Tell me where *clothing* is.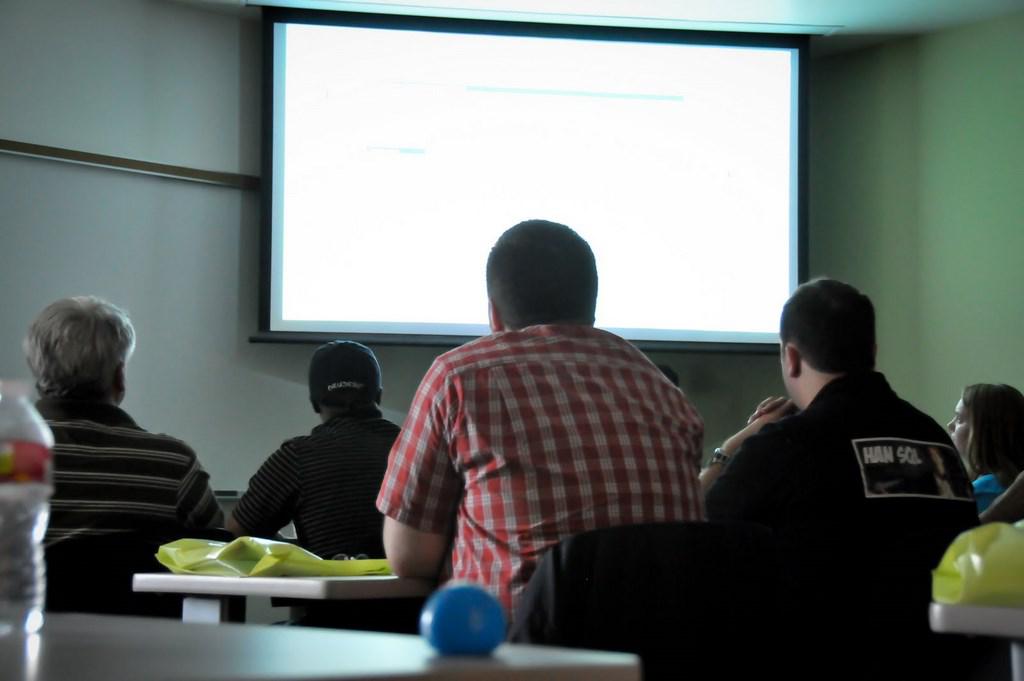
*clothing* is at (970,451,1005,516).
